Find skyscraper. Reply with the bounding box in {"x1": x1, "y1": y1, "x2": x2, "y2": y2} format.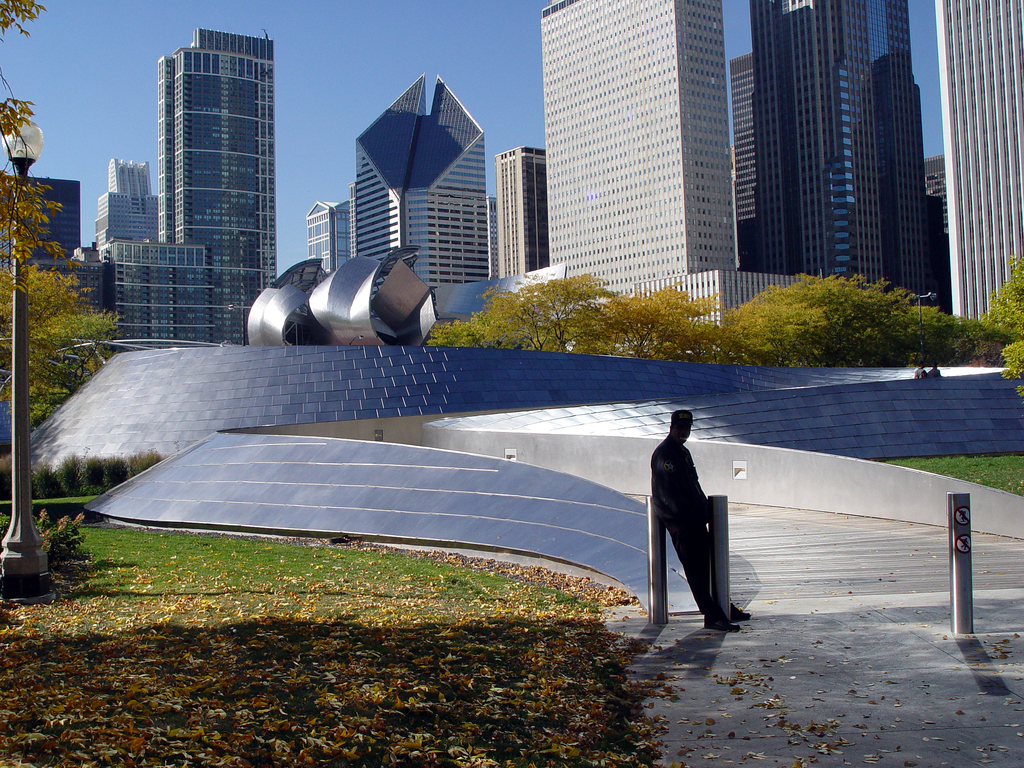
{"x1": 748, "y1": 0, "x2": 952, "y2": 319}.
